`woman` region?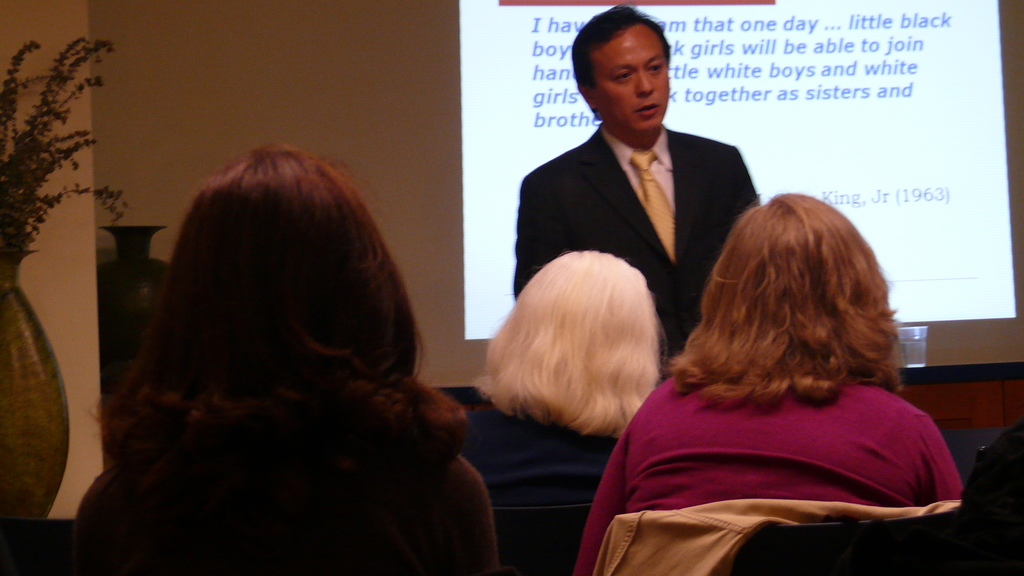
(455,247,671,575)
